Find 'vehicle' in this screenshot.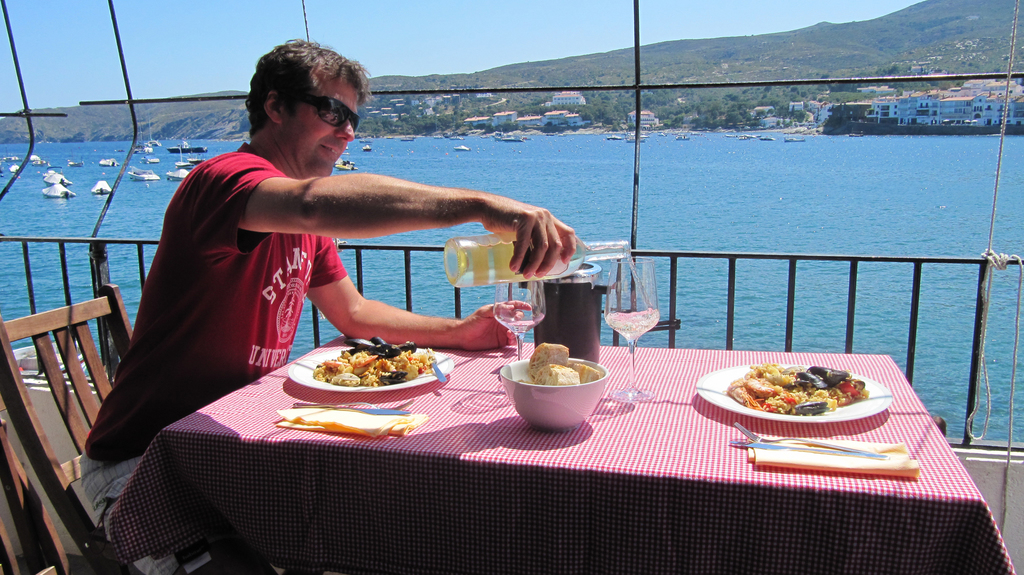
The bounding box for 'vehicle' is l=124, t=166, r=161, b=181.
